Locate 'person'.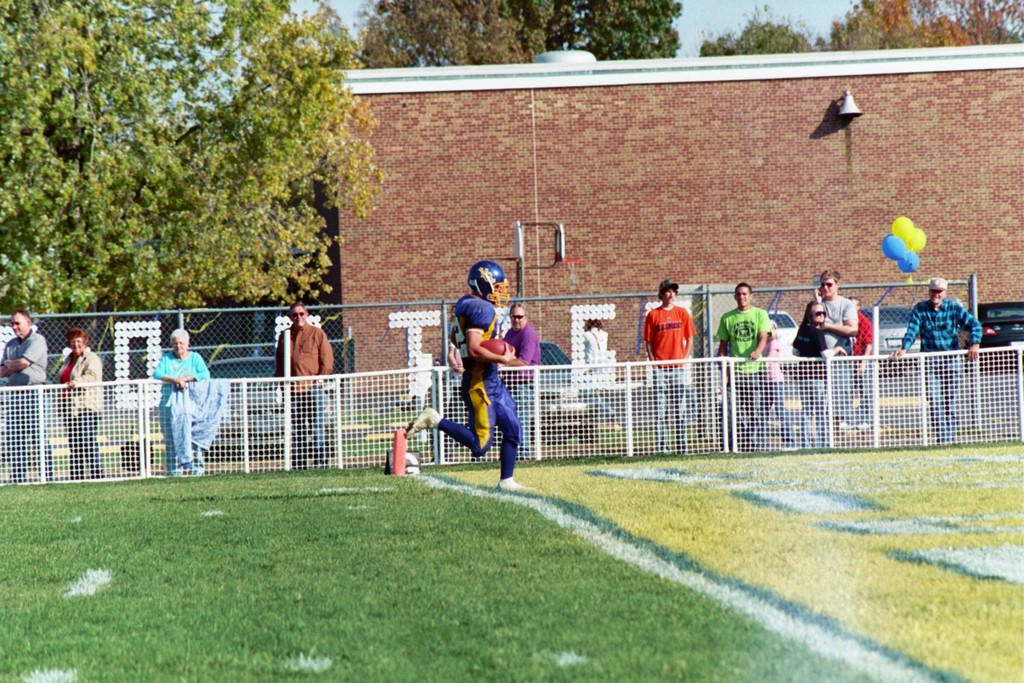
Bounding box: crop(150, 323, 218, 478).
